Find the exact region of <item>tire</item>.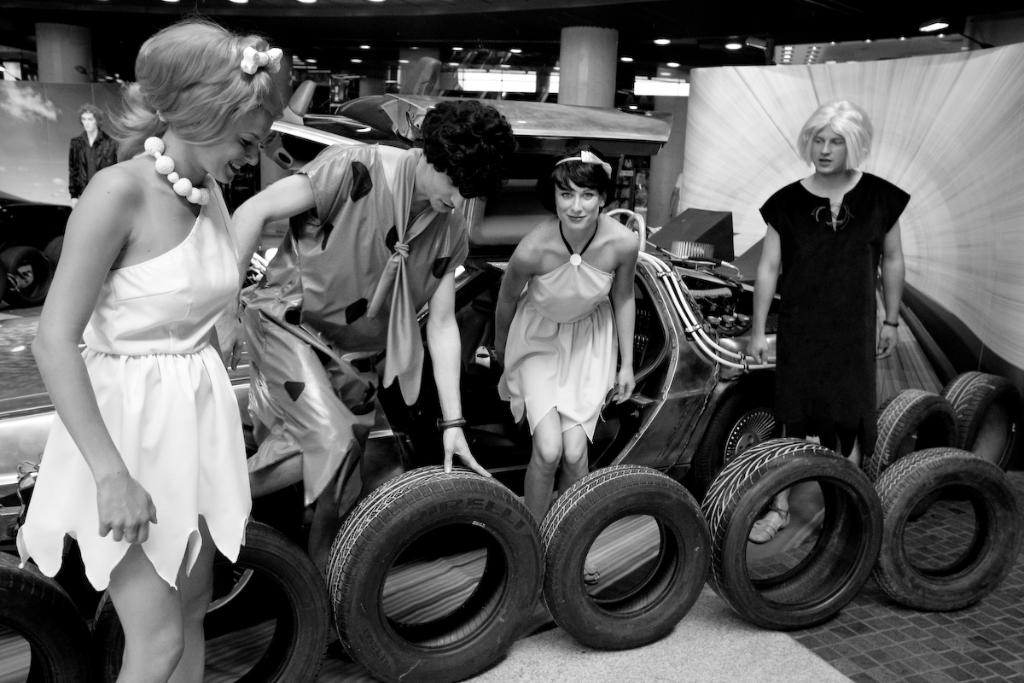
Exact region: detection(703, 381, 795, 484).
